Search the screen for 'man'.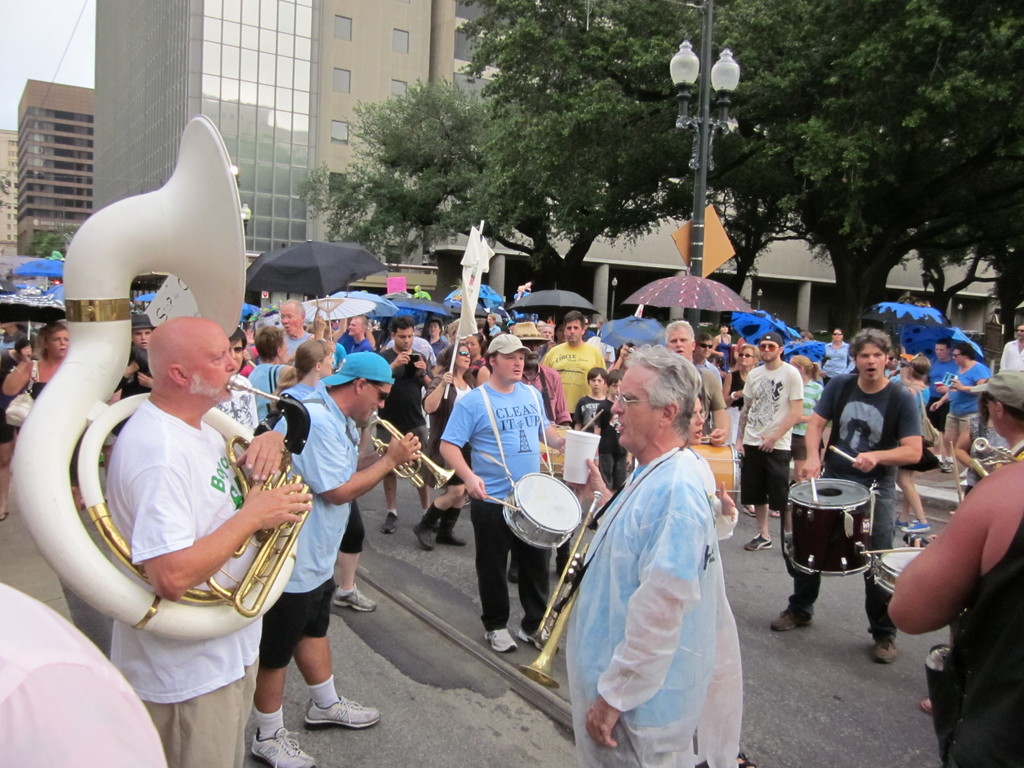
Found at [110,313,311,767].
